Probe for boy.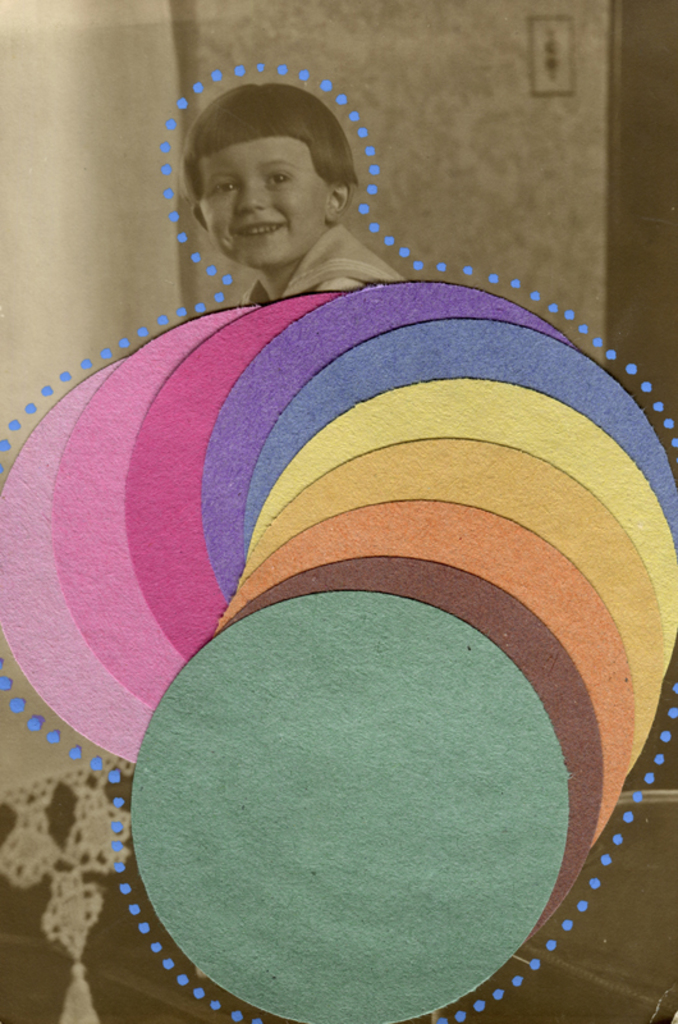
Probe result: 120, 72, 420, 319.
